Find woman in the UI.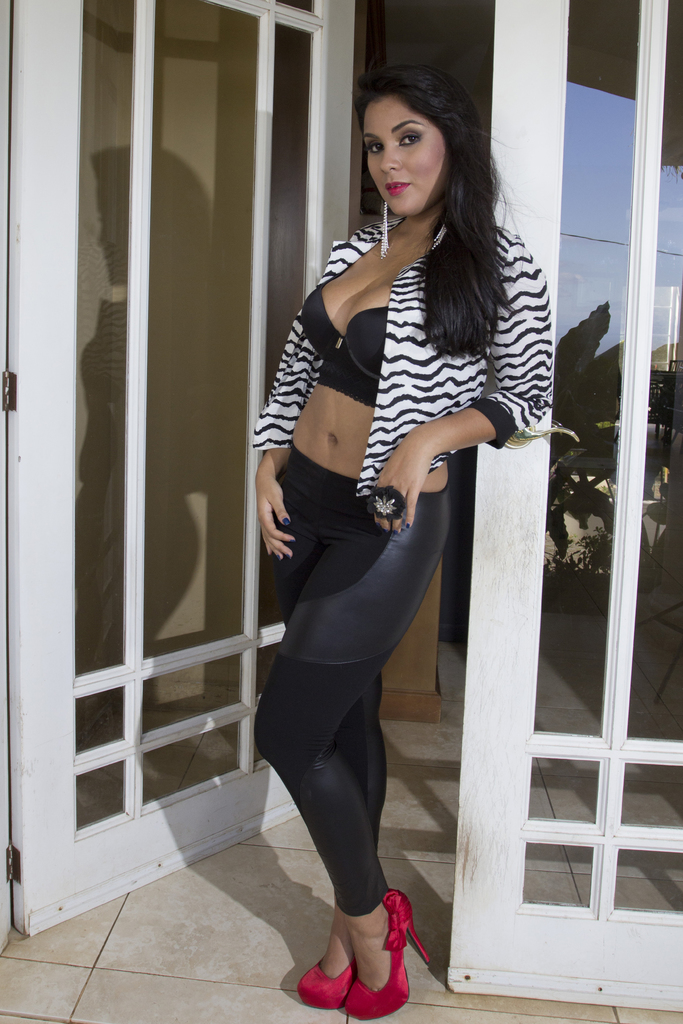
UI element at {"left": 226, "top": 17, "right": 498, "bottom": 1009}.
